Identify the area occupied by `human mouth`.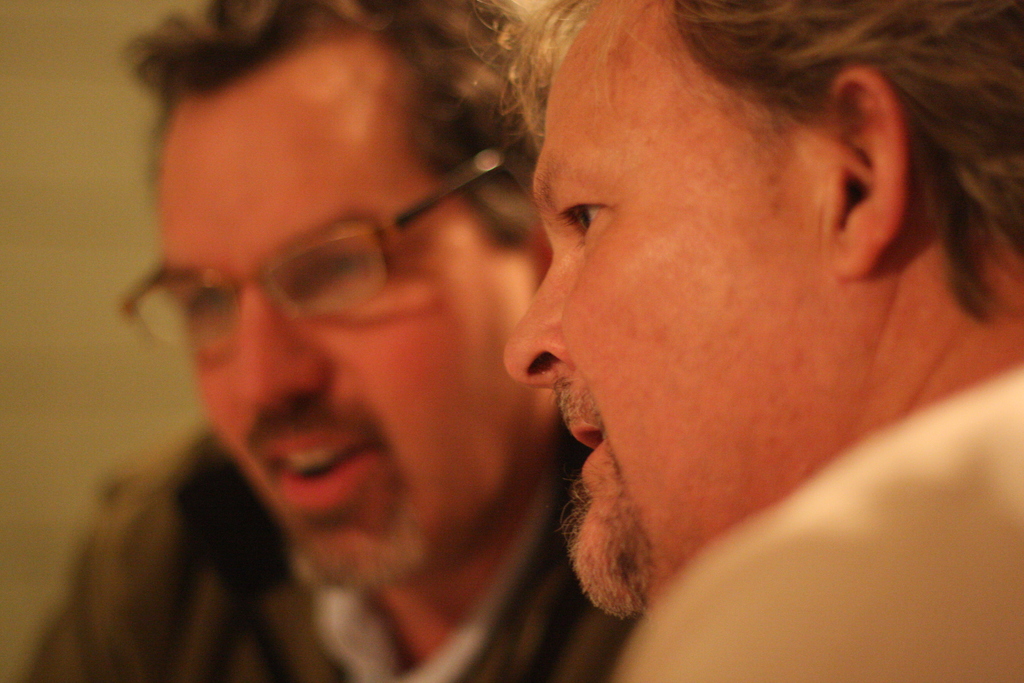
Area: rect(258, 445, 381, 509).
